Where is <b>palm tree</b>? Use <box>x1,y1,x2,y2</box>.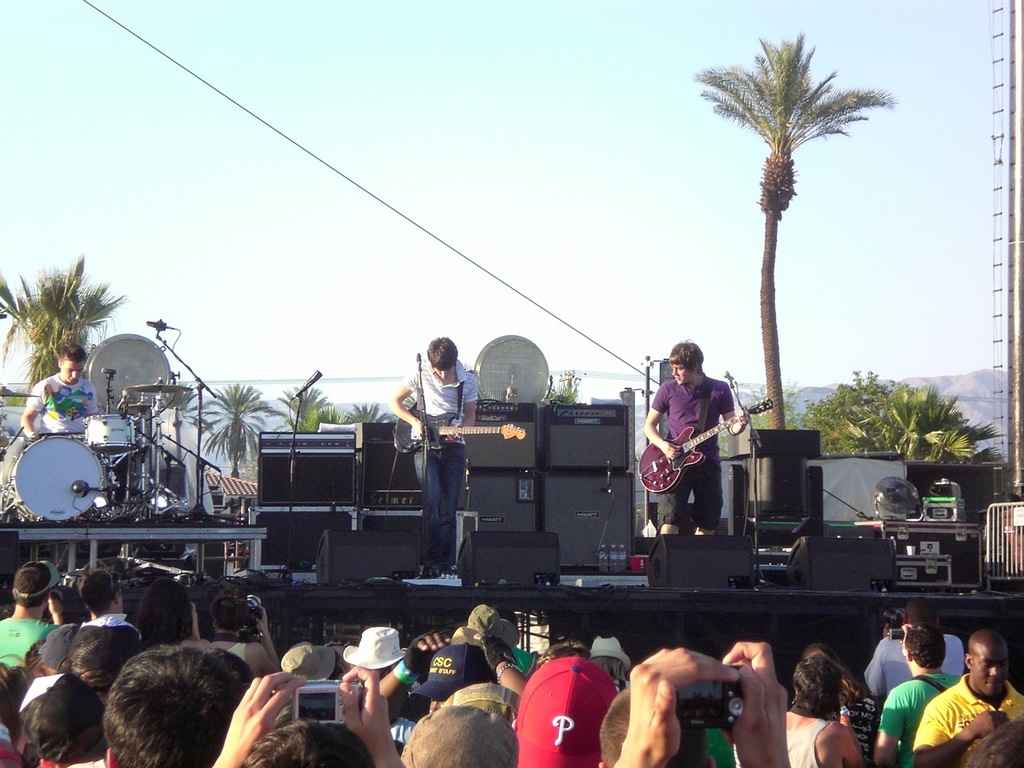
<box>279,390,338,431</box>.
